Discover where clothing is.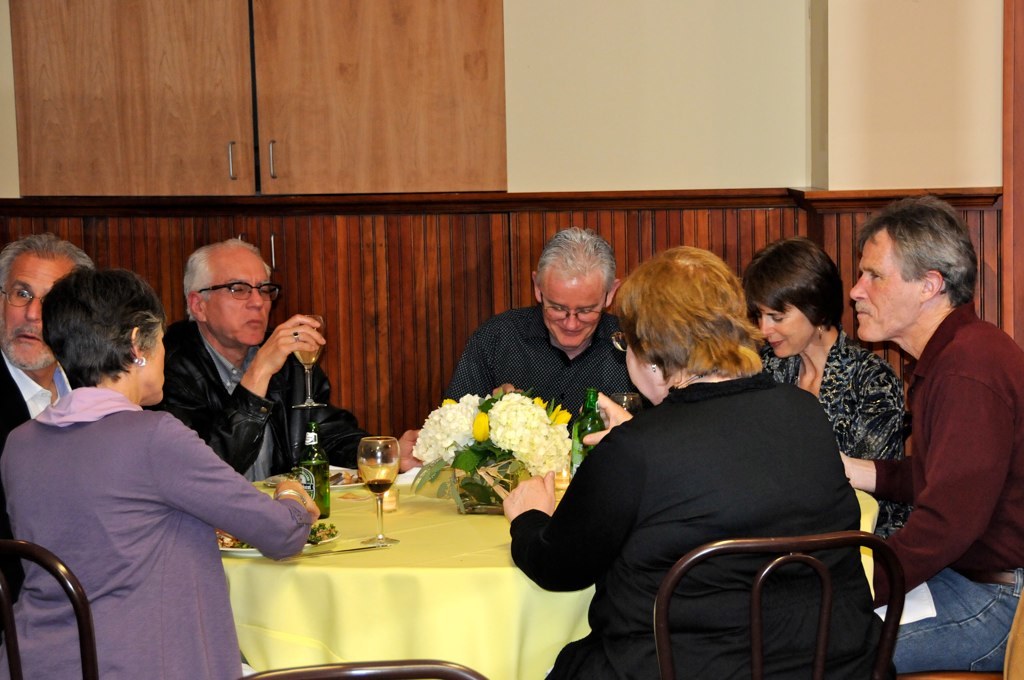
Discovered at region(874, 307, 1023, 574).
